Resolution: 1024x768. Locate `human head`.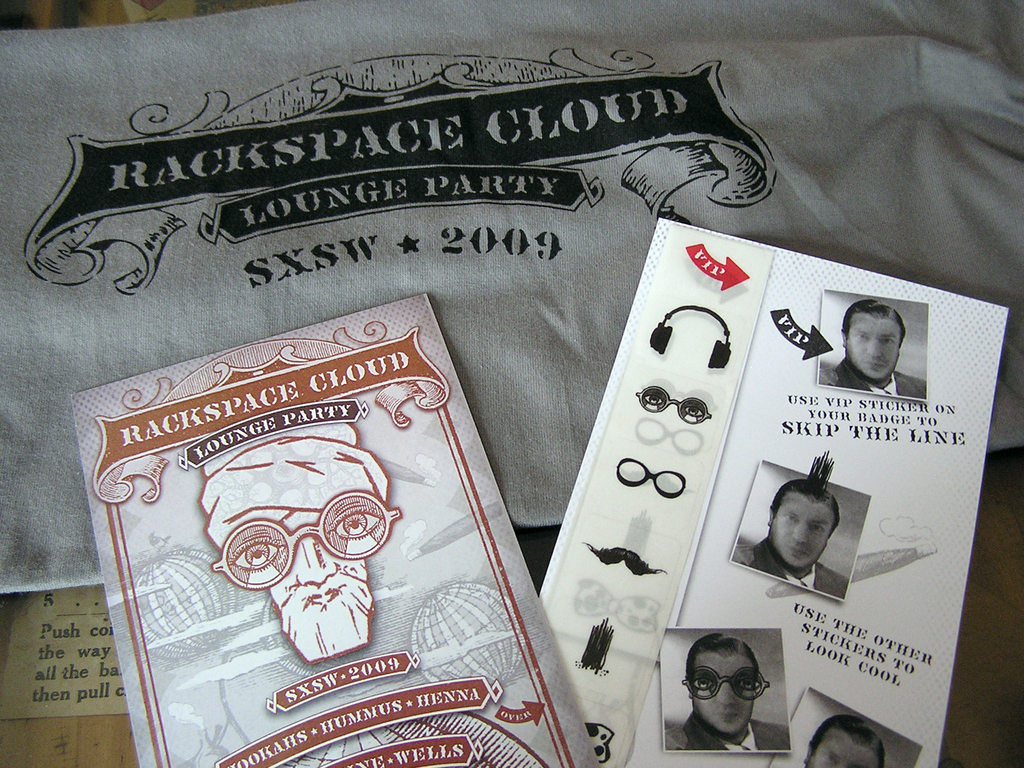
681:630:768:739.
